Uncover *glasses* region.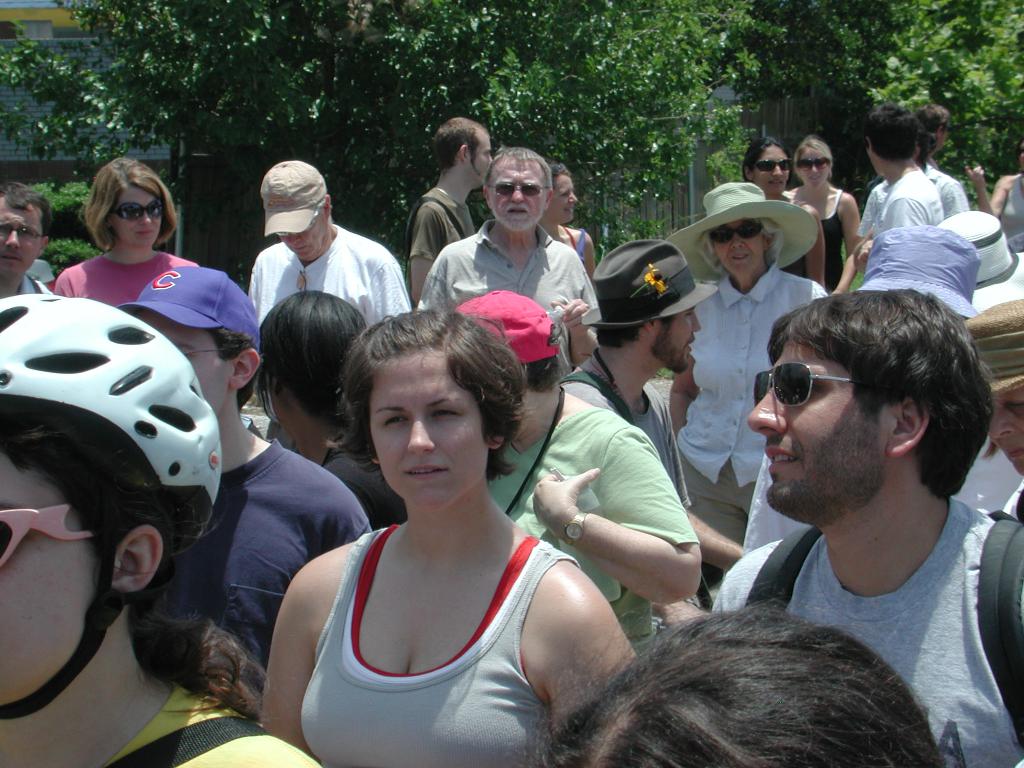
Uncovered: [x1=488, y1=182, x2=551, y2=196].
